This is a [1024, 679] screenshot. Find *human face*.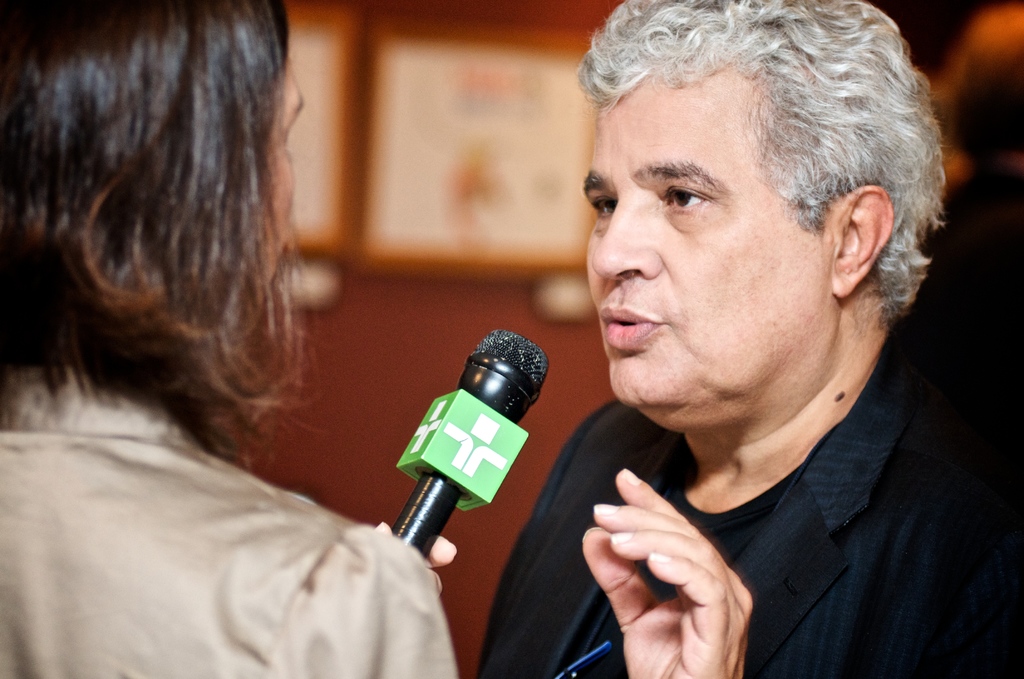
Bounding box: bbox(266, 60, 304, 276).
